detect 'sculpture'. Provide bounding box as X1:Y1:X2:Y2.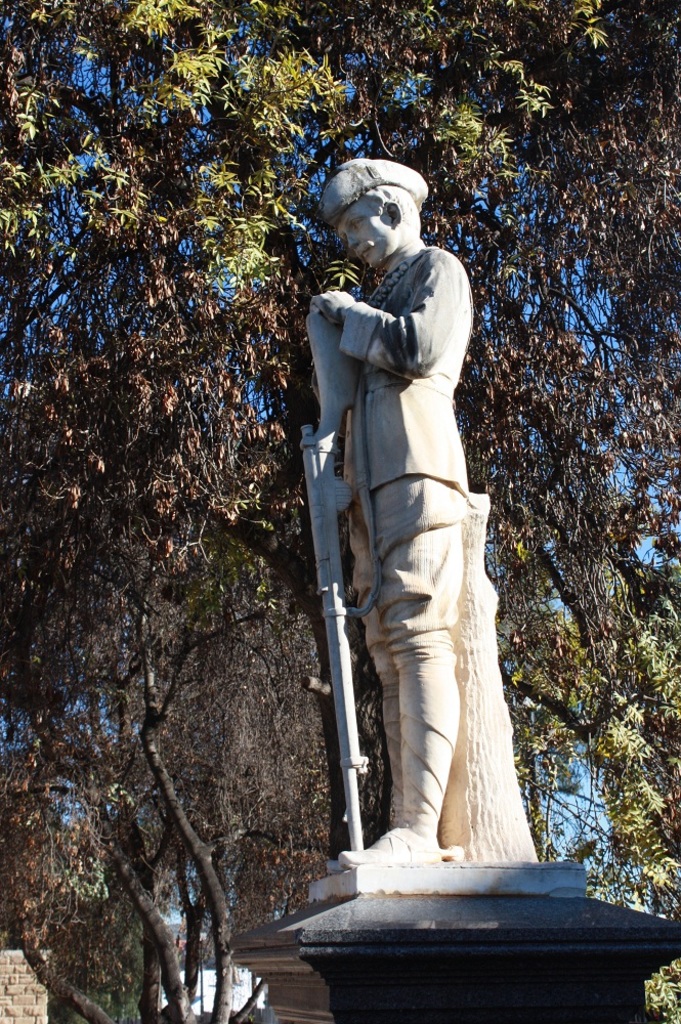
291:132:523:908.
